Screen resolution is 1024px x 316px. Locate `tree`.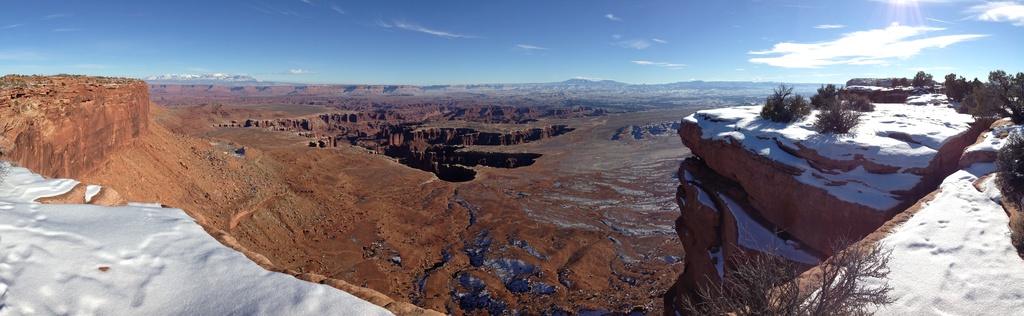
<box>814,97,860,132</box>.
